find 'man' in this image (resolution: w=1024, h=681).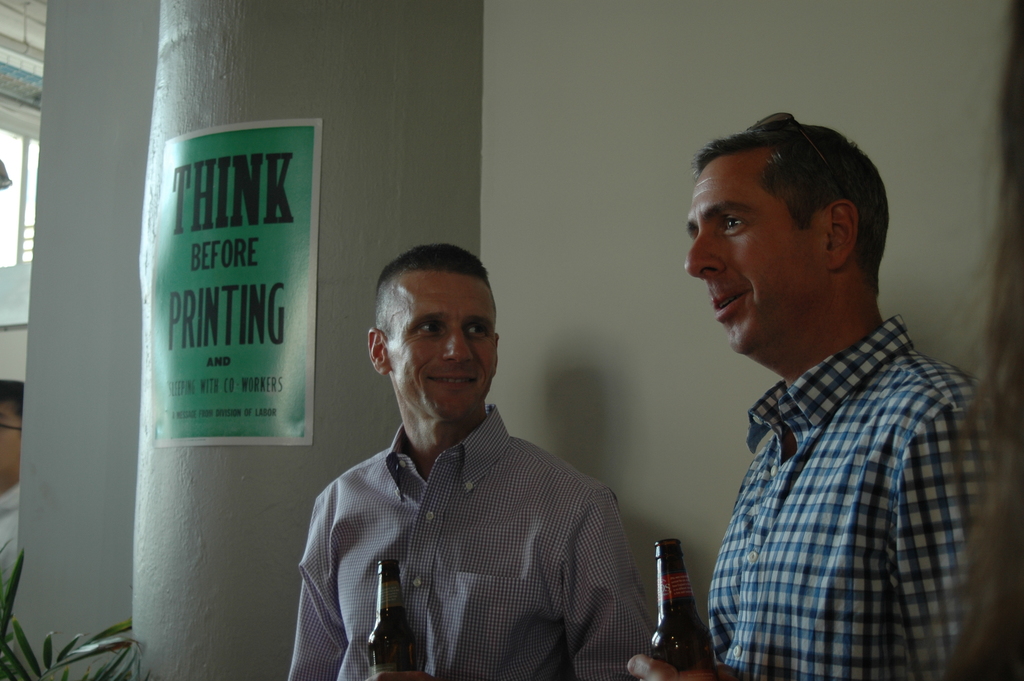
285 245 655 680.
